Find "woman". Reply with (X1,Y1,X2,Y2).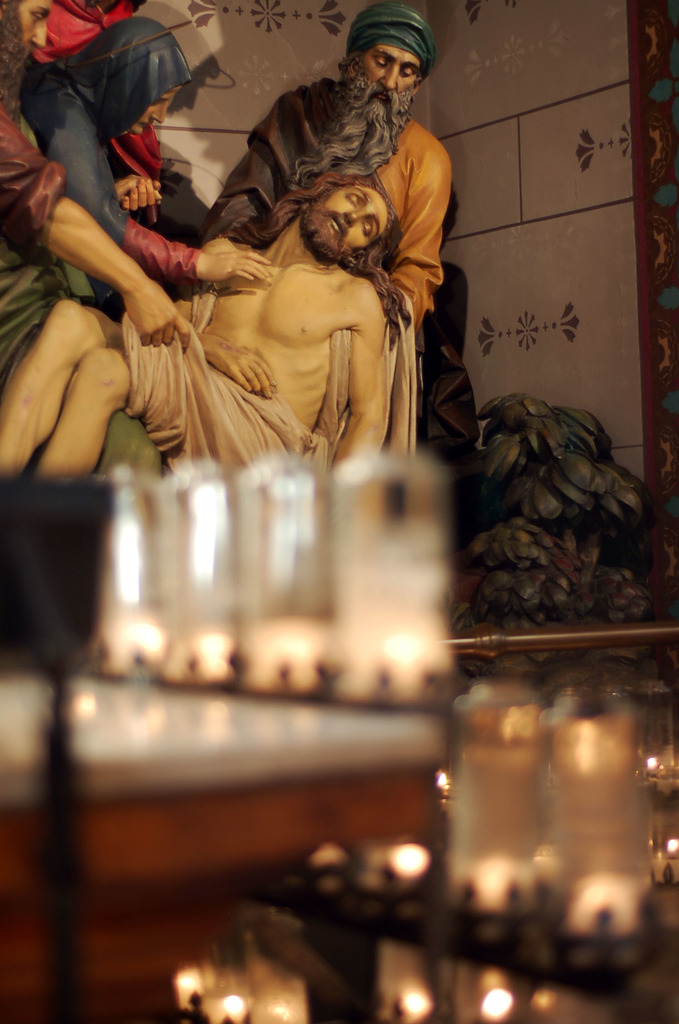
(19,12,270,285).
